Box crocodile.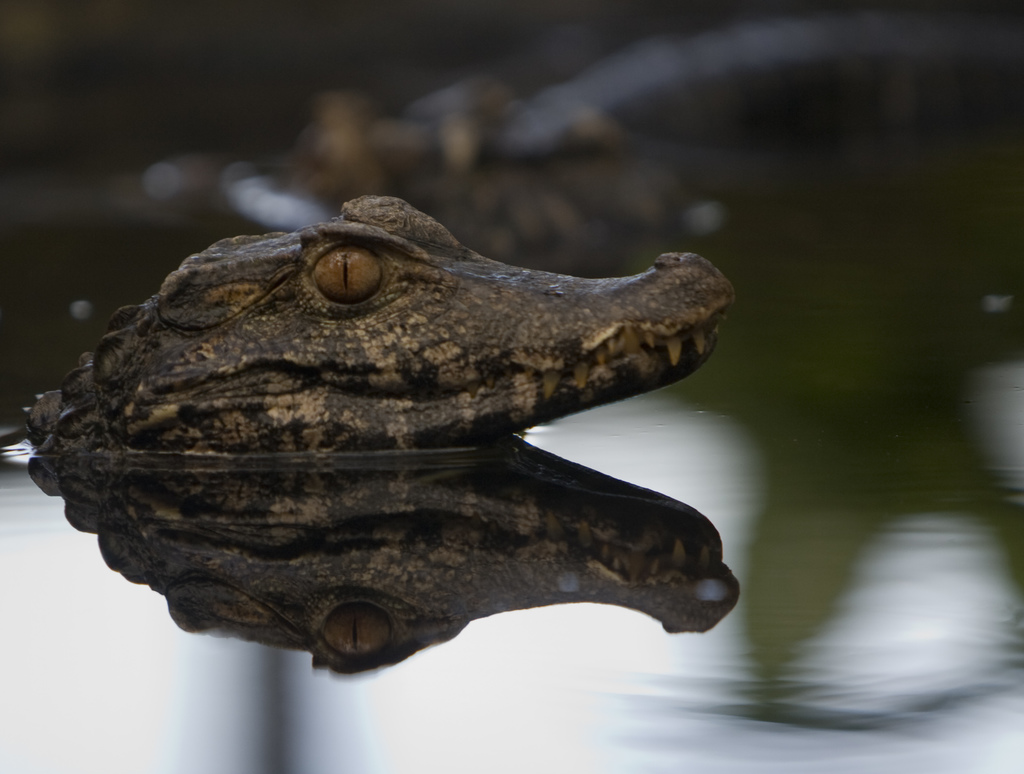
select_region(23, 191, 731, 457).
